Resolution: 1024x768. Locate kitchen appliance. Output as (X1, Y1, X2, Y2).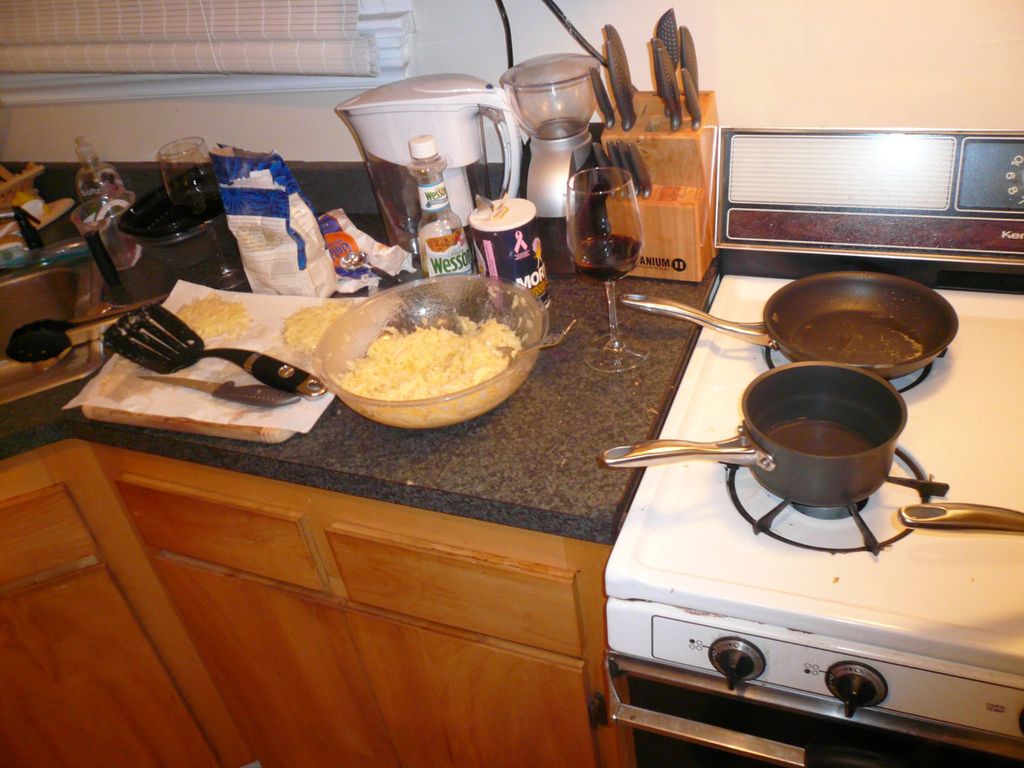
(588, 26, 632, 127).
